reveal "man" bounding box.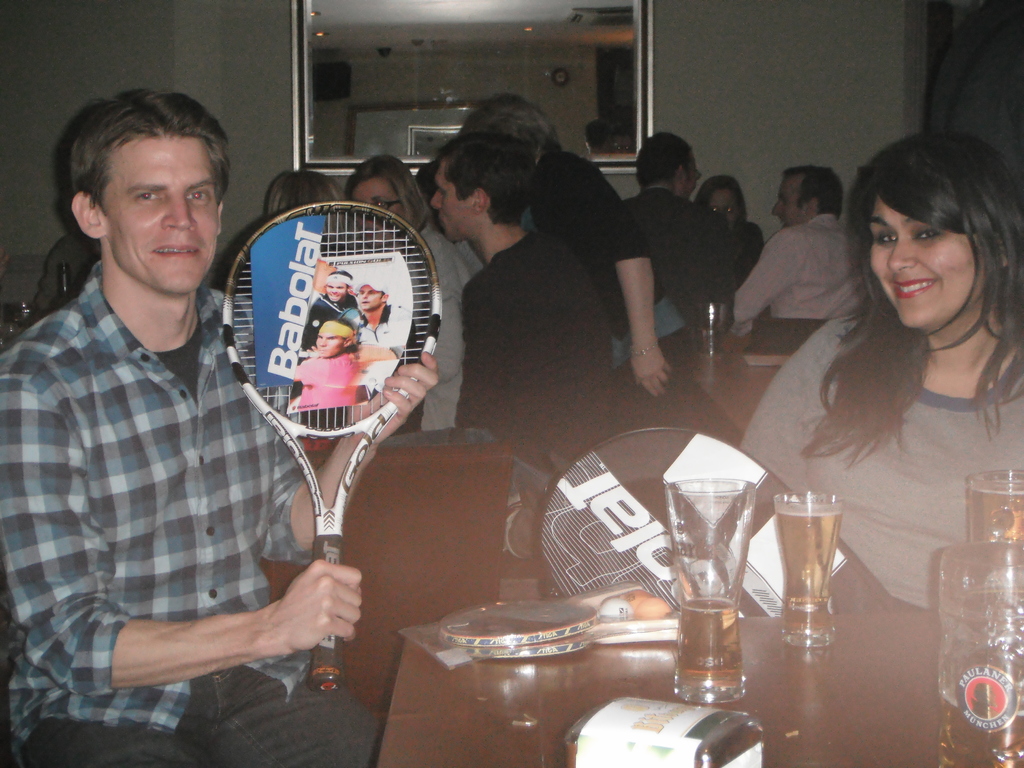
Revealed: [x1=292, y1=324, x2=369, y2=408].
